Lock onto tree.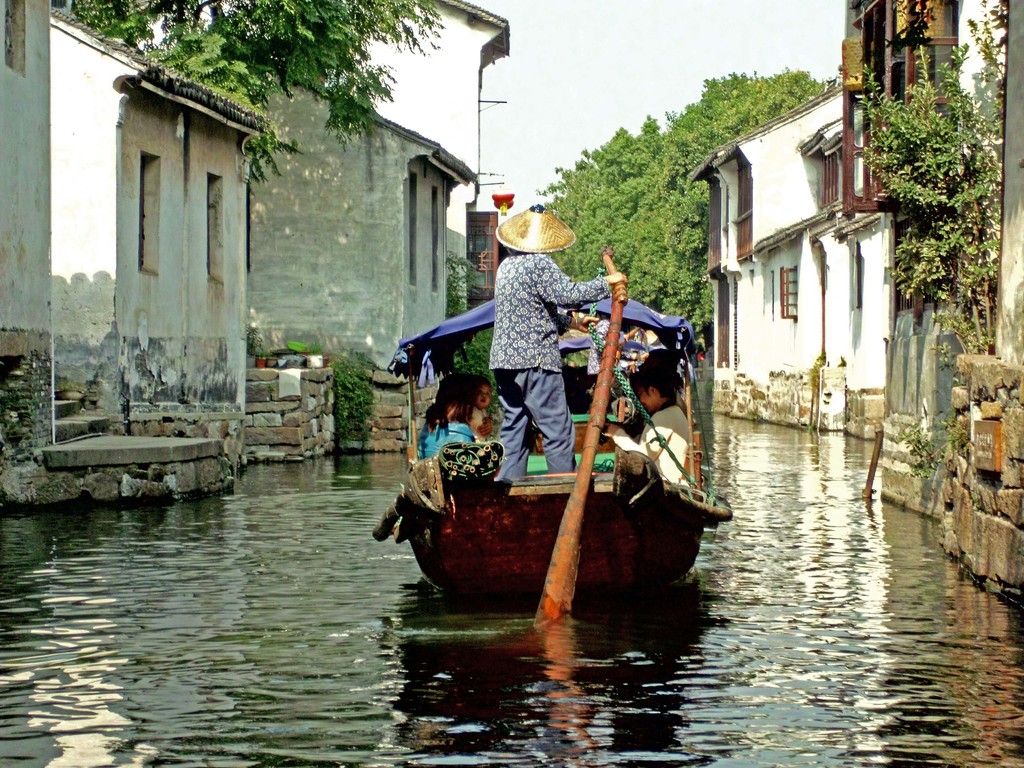
Locked: box=[852, 0, 1005, 366].
